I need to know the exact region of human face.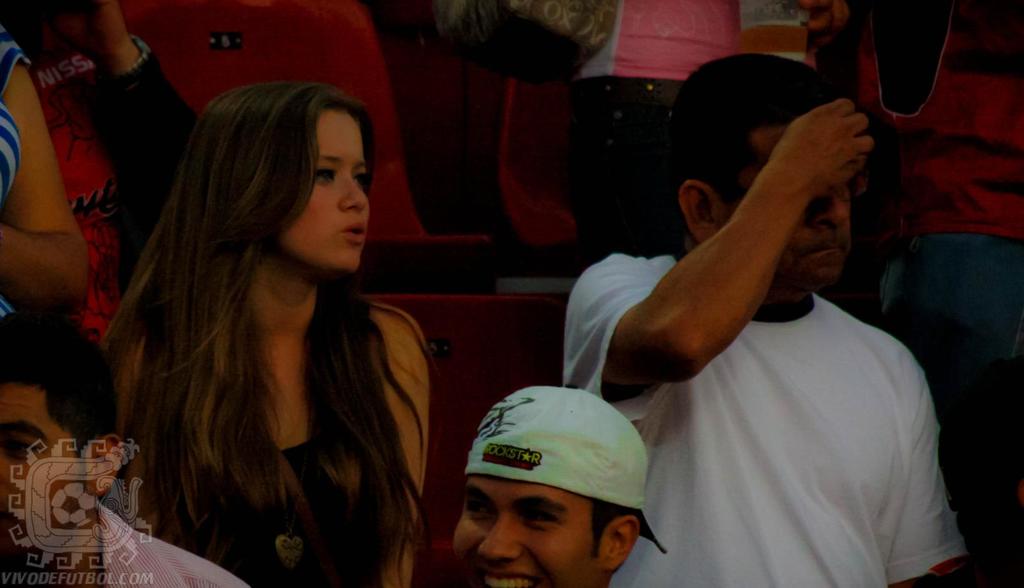
Region: (280,104,376,280).
